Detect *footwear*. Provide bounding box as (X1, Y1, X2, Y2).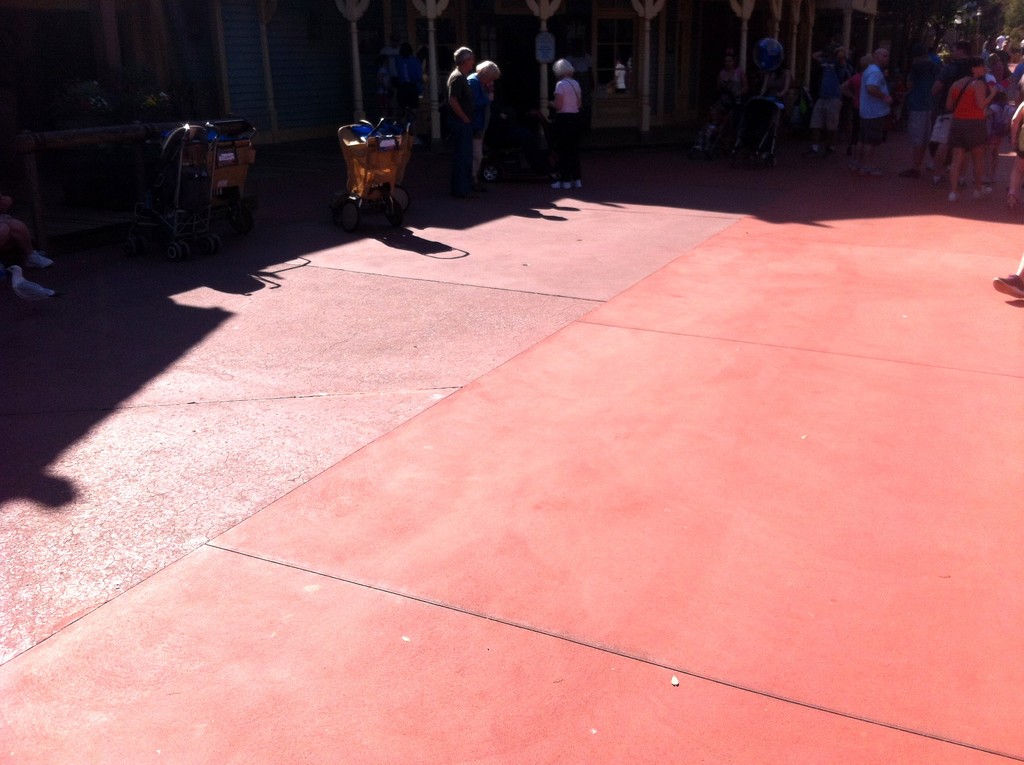
(548, 182, 557, 187).
